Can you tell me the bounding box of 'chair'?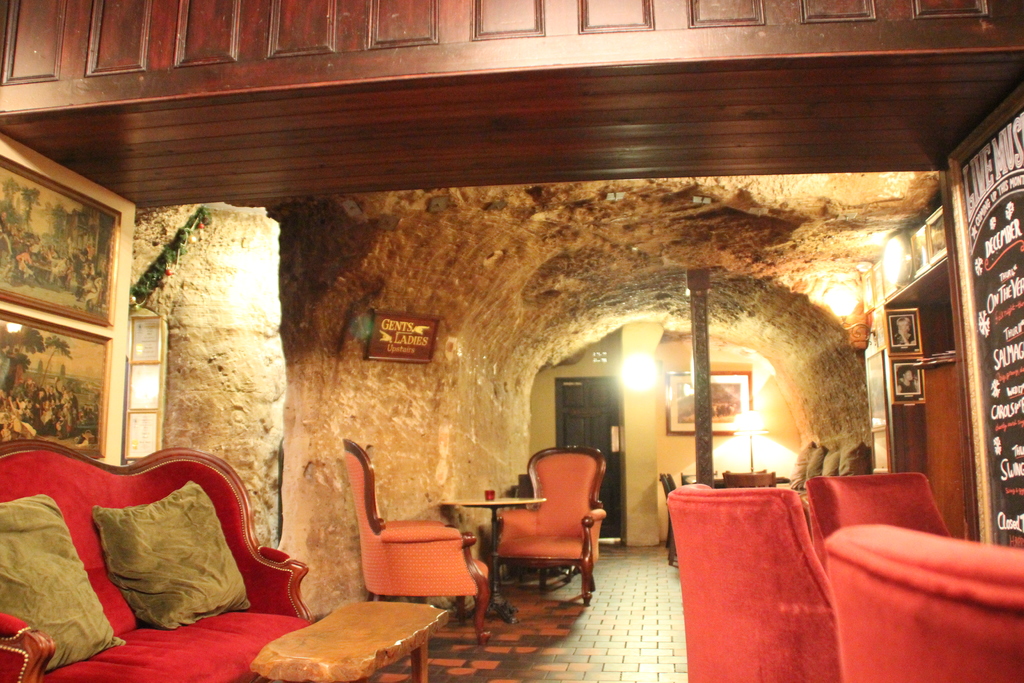
locate(339, 436, 490, 646).
